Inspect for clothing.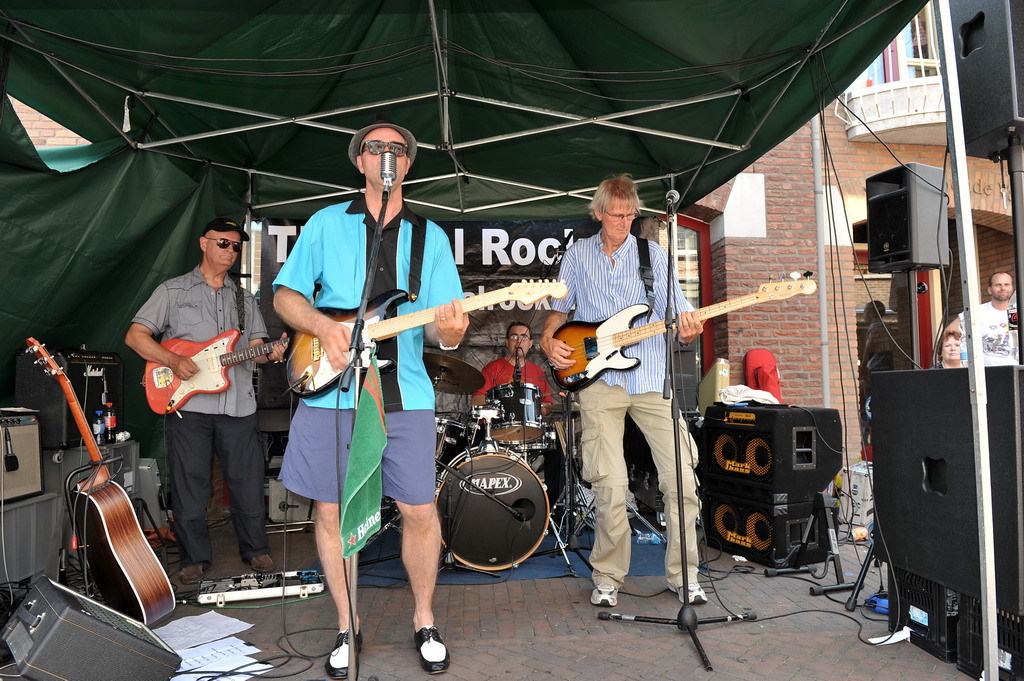
Inspection: [551, 235, 700, 571].
